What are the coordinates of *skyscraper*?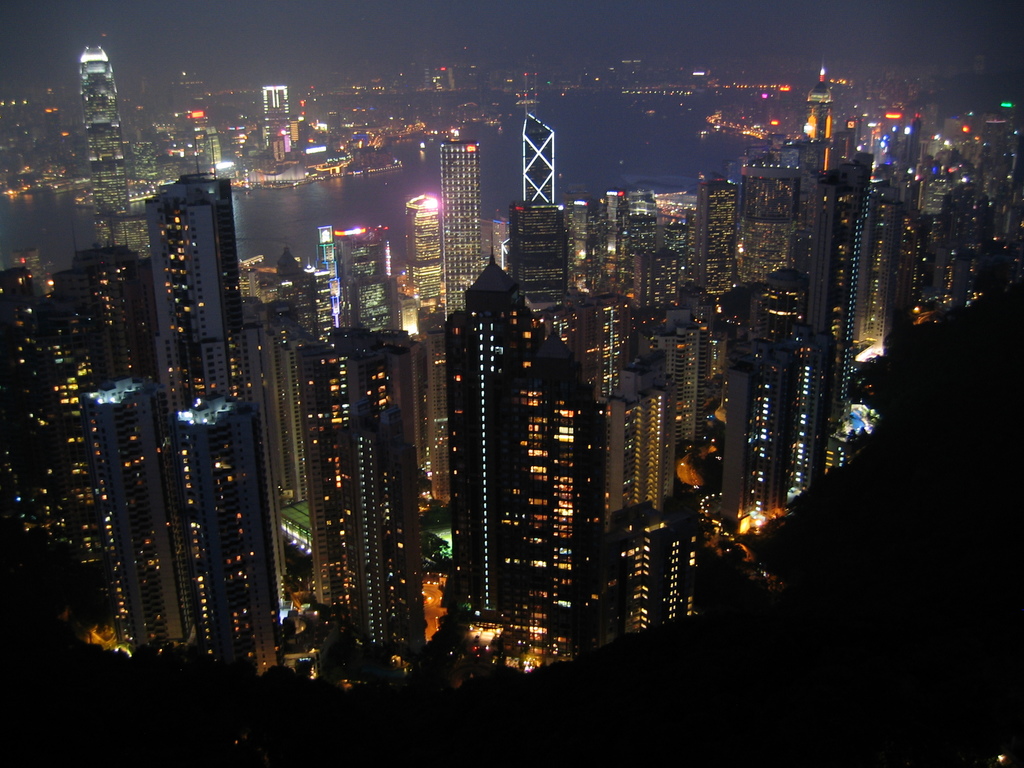
BBox(524, 108, 564, 214).
